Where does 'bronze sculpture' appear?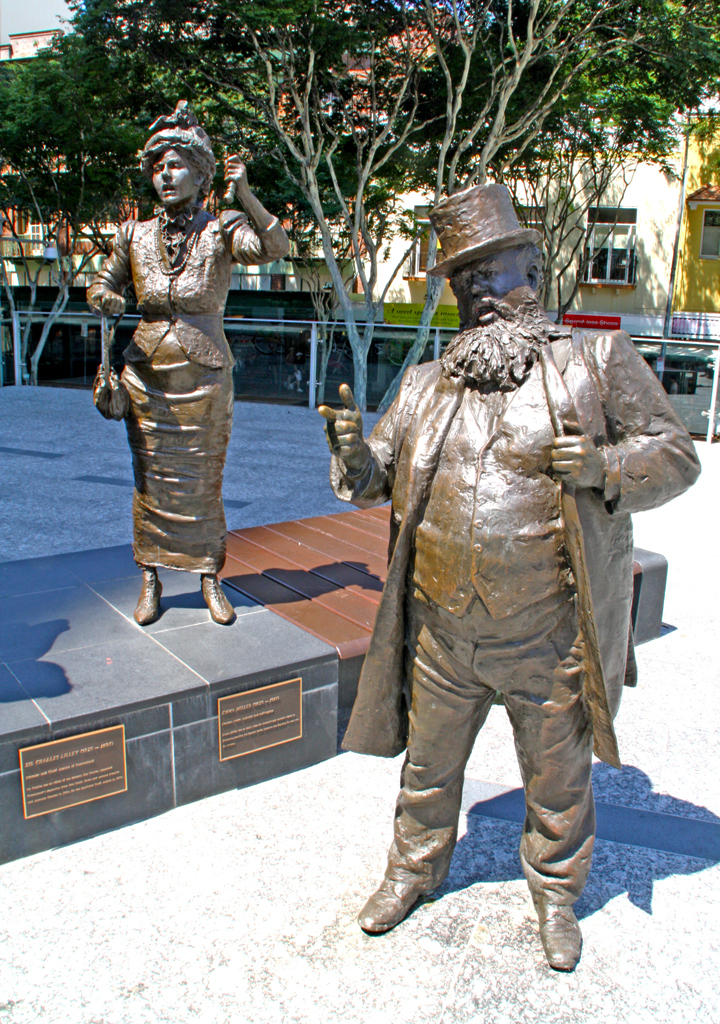
Appears at {"x1": 95, "y1": 96, "x2": 286, "y2": 609}.
